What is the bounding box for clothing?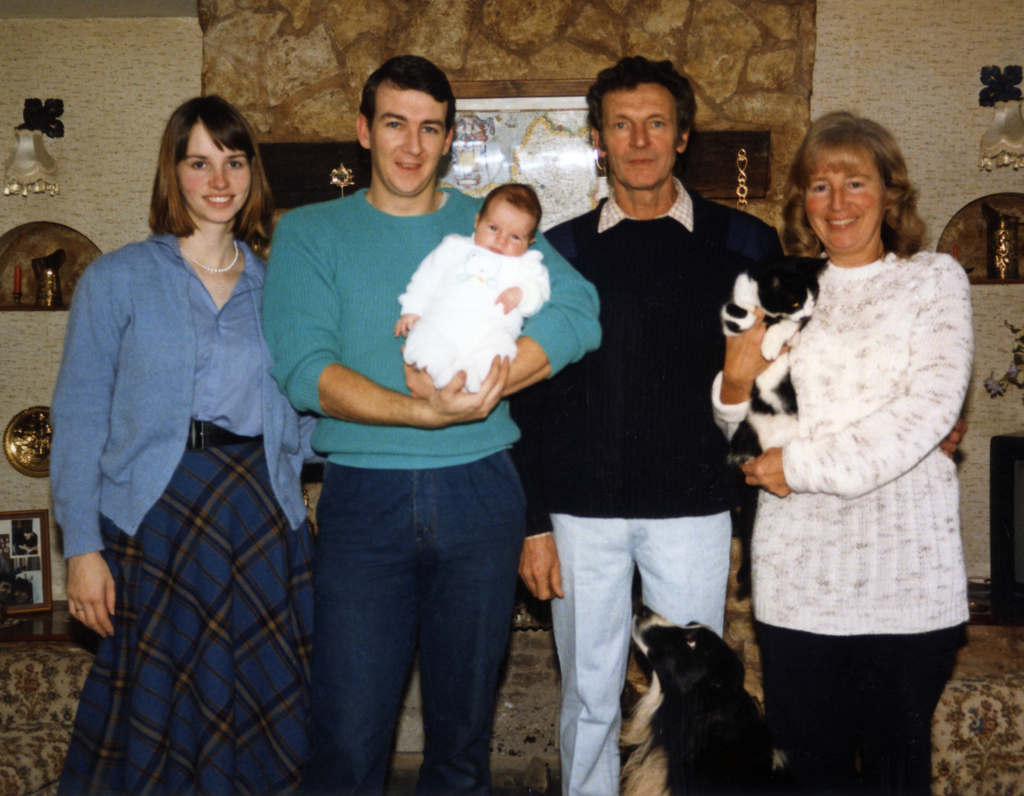
[711,247,968,795].
